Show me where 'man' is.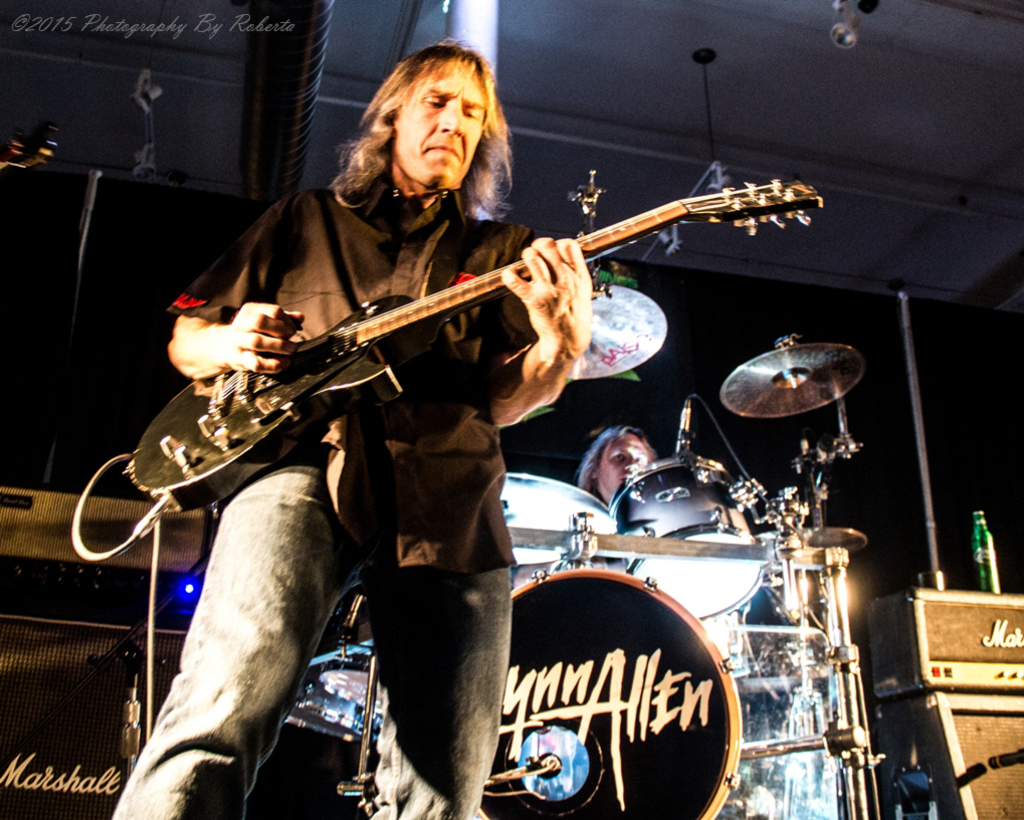
'man' is at l=108, t=37, r=594, b=819.
